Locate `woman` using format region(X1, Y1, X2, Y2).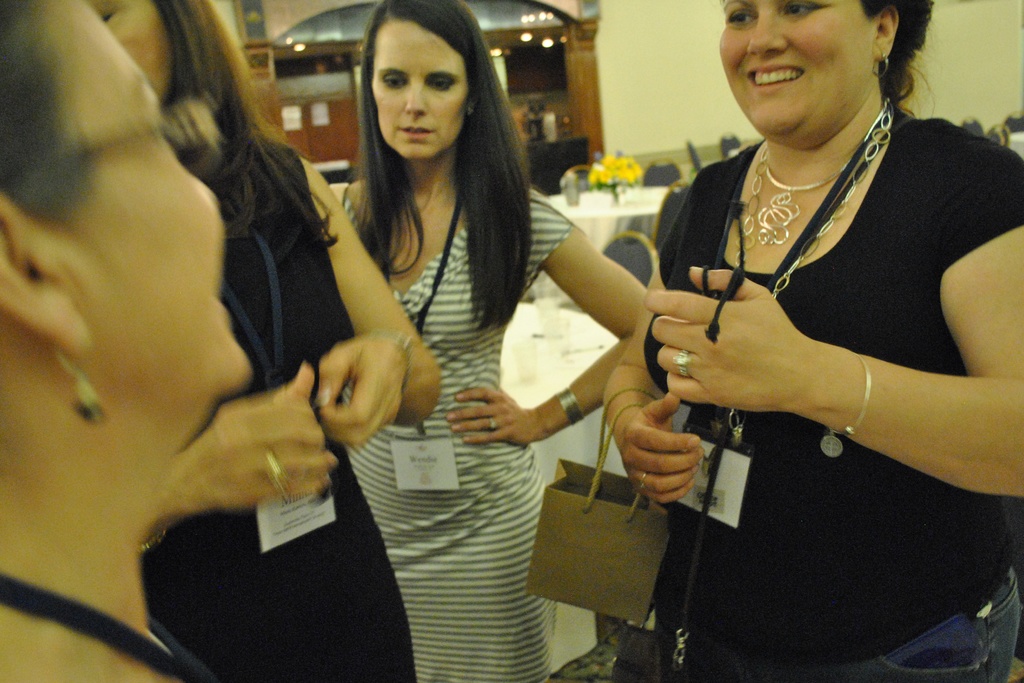
region(320, 0, 646, 682).
